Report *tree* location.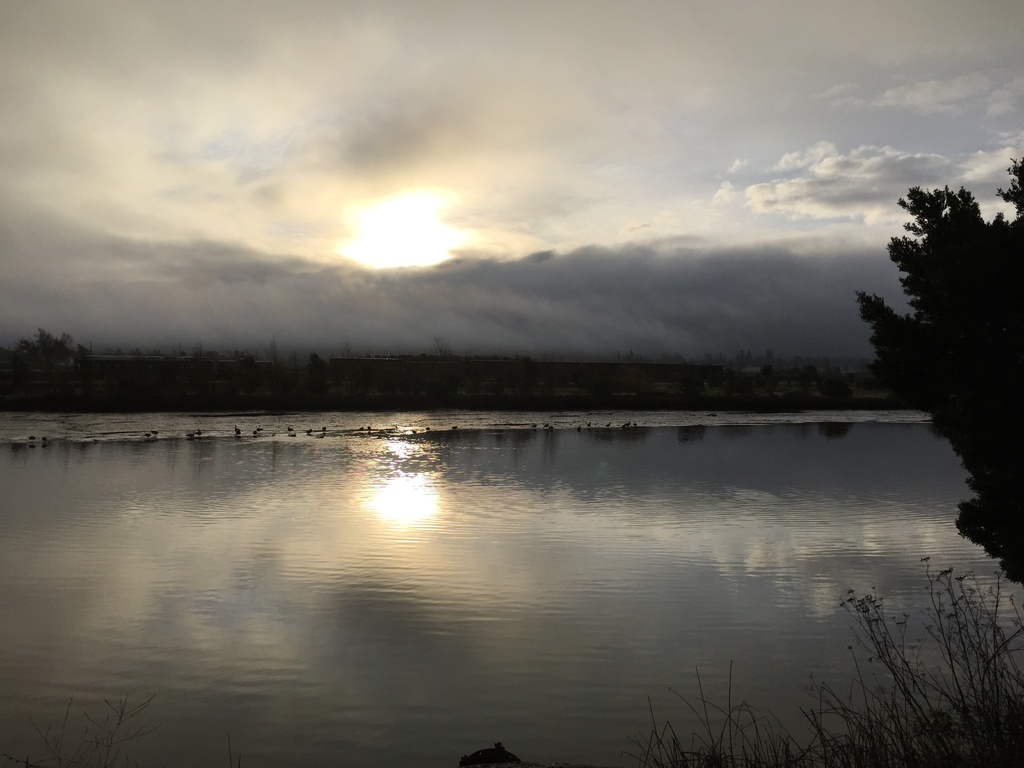
Report: select_region(17, 328, 84, 372).
